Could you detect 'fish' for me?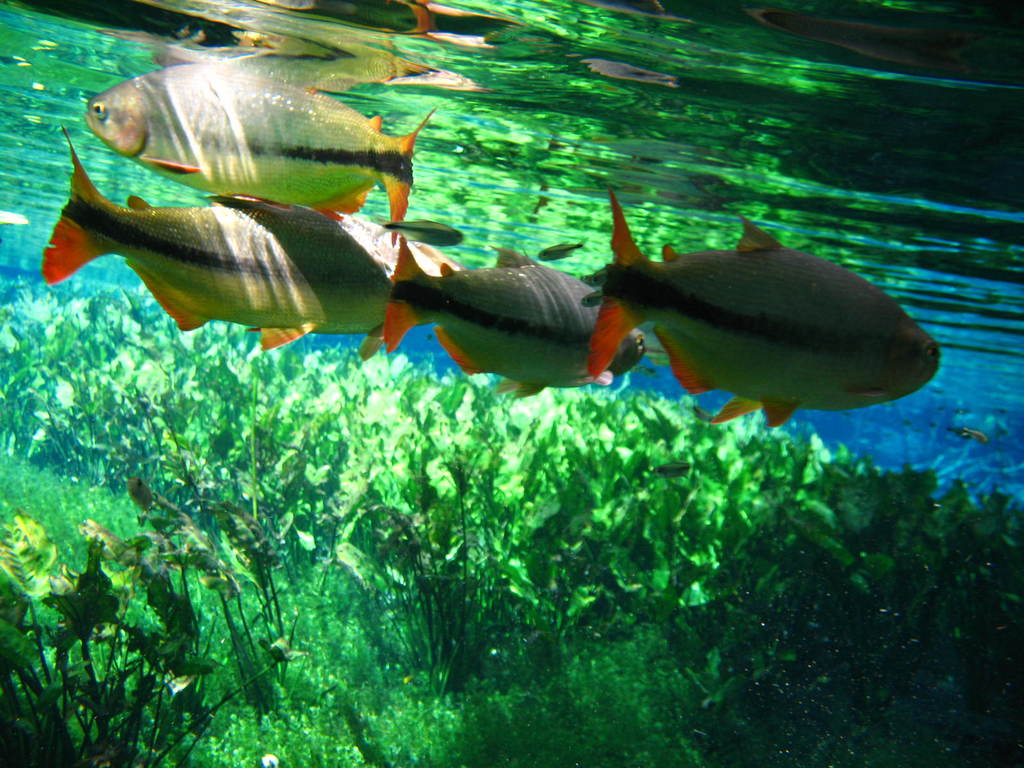
Detection result: BBox(42, 119, 395, 349).
